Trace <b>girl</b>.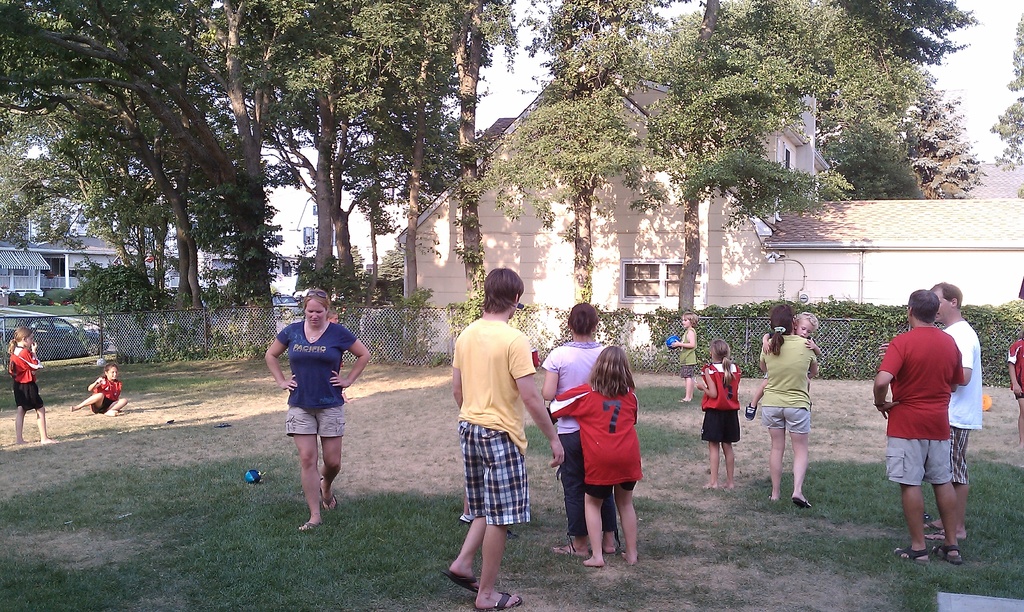
Traced to <region>551, 343, 646, 575</region>.
